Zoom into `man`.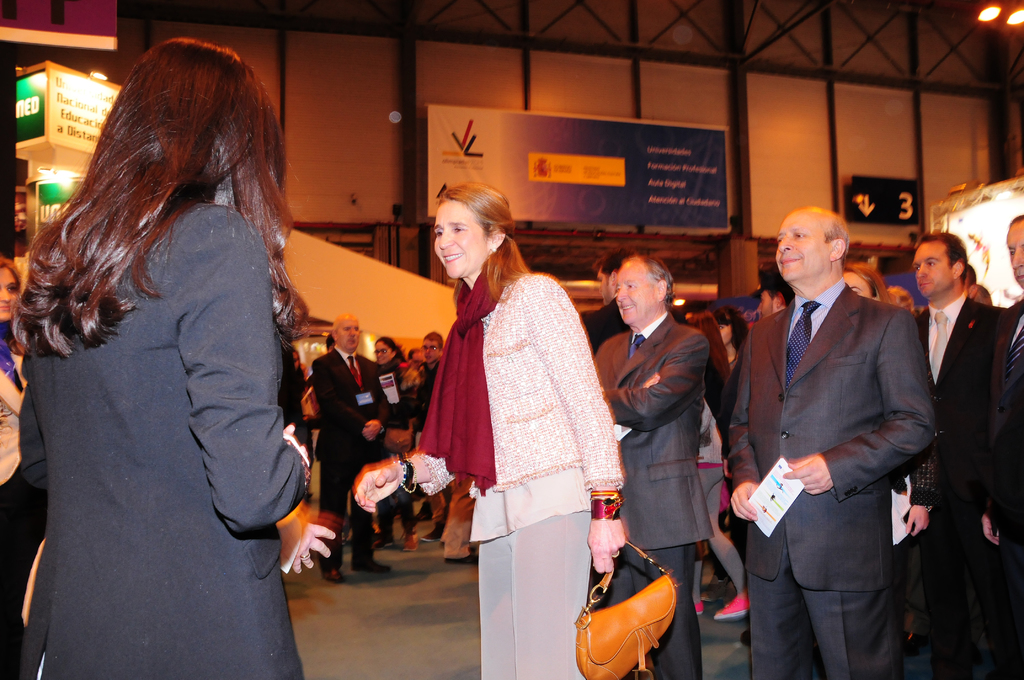
Zoom target: (left=977, top=211, right=1023, bottom=679).
